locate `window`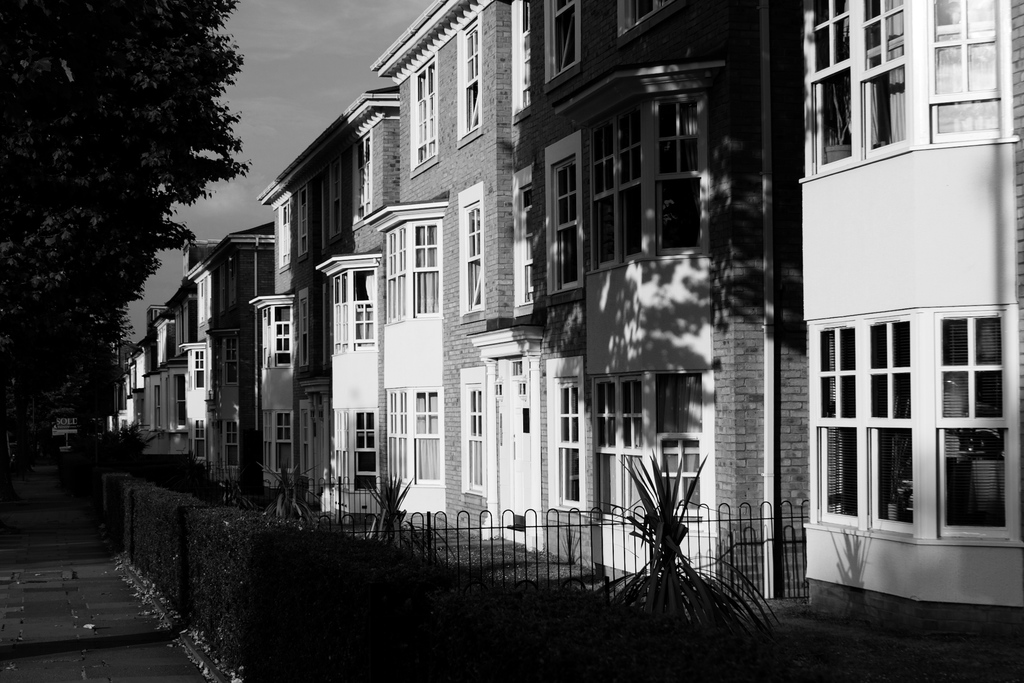
[left=296, top=288, right=308, bottom=366]
